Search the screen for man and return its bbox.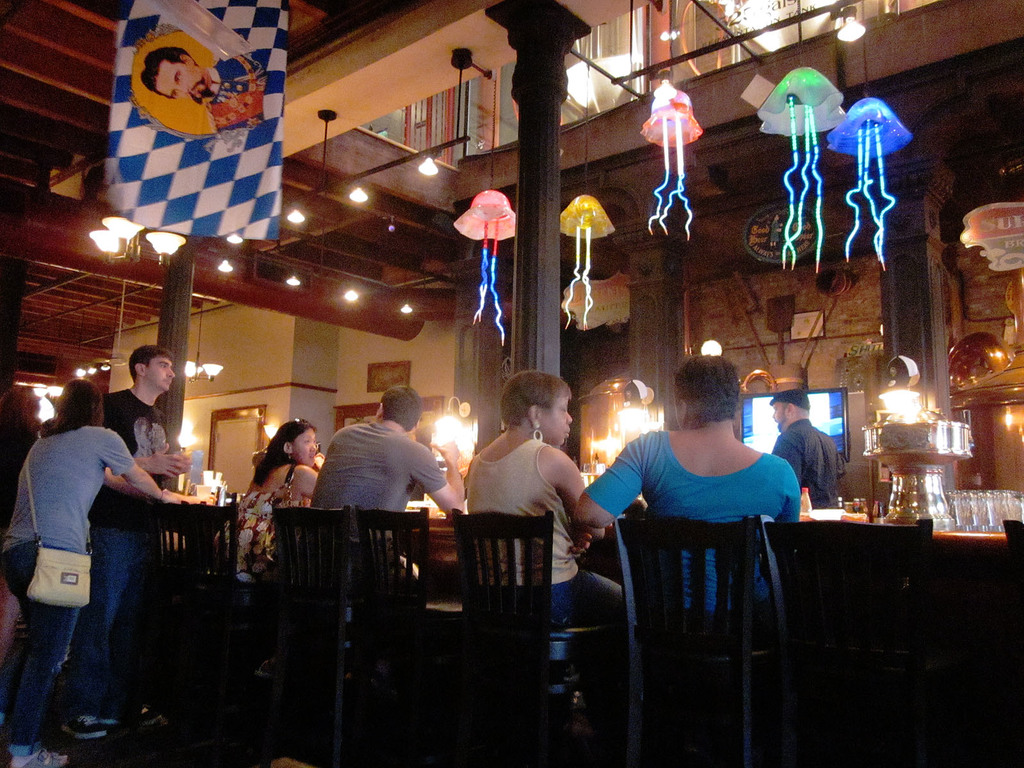
Found: 768/388/837/508.
